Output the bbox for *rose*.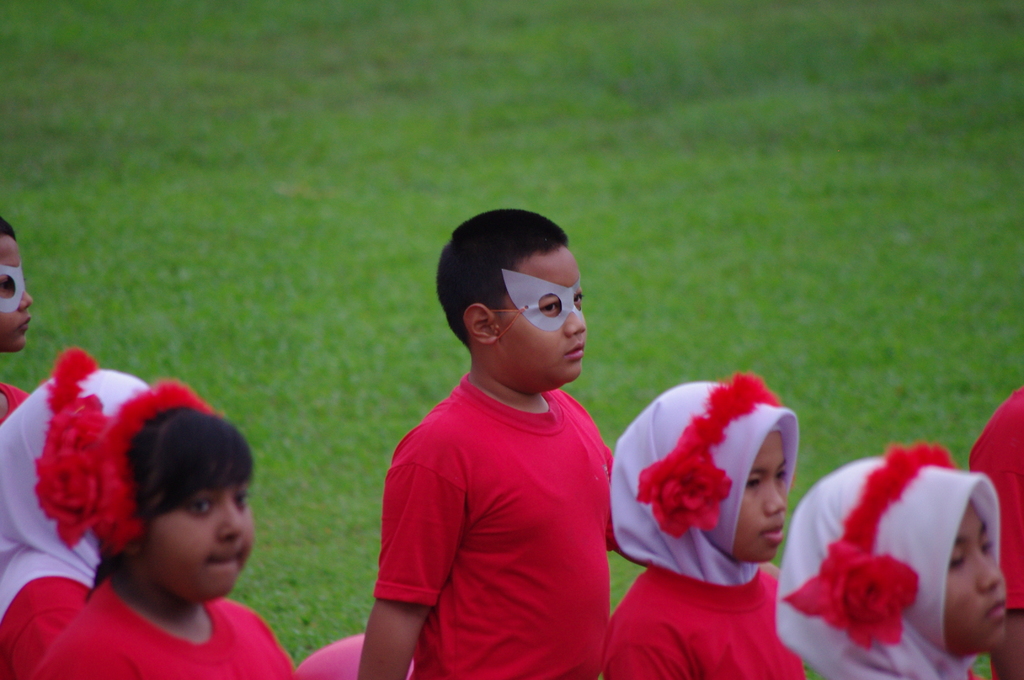
Rect(42, 396, 107, 453).
